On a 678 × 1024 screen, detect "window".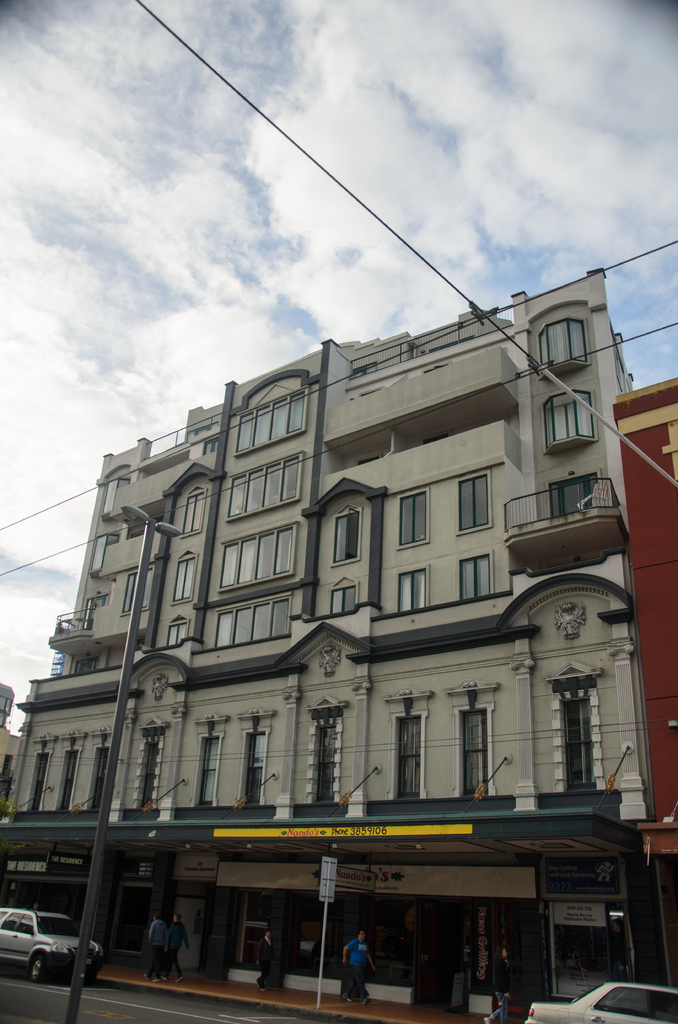
left=56, top=749, right=79, bottom=812.
